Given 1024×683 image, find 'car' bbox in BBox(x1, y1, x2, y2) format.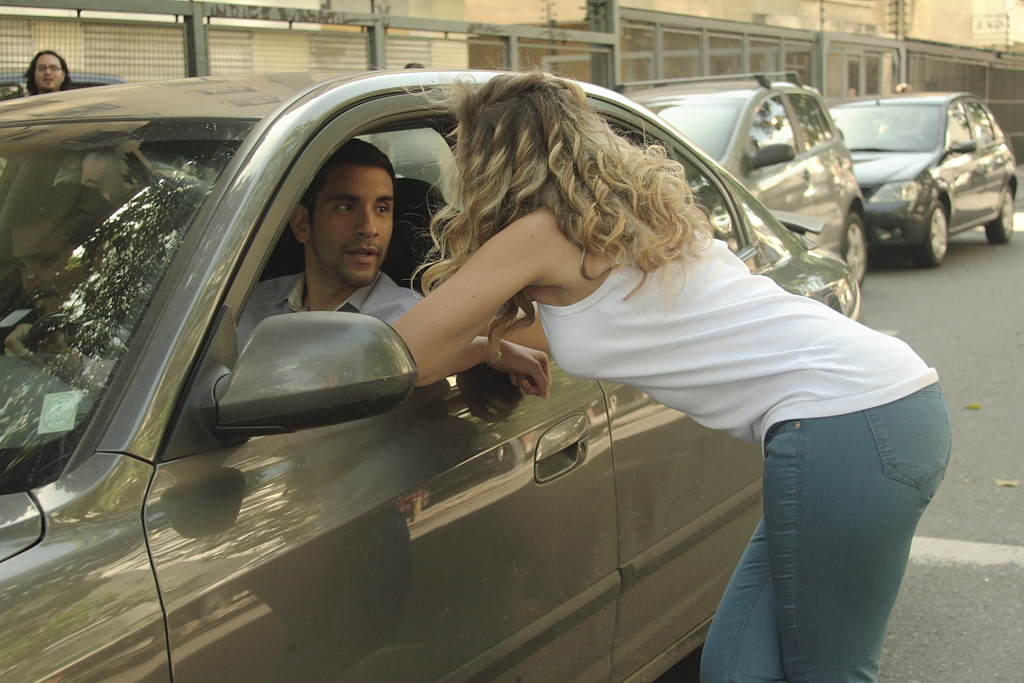
BBox(828, 84, 1018, 267).
